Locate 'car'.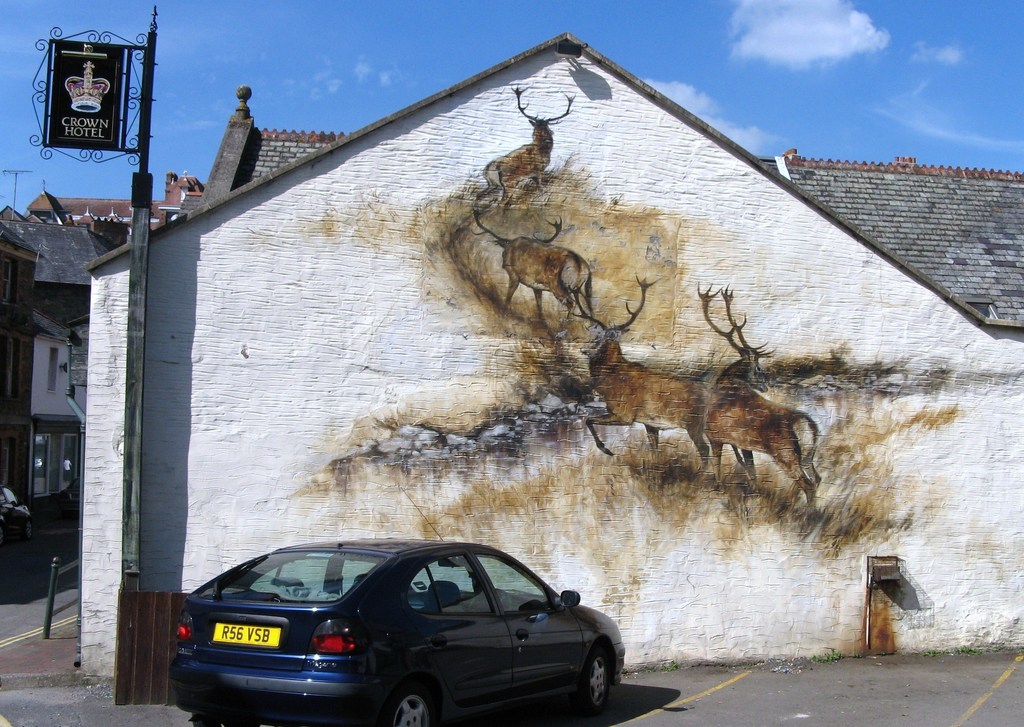
Bounding box: 165:544:641:725.
